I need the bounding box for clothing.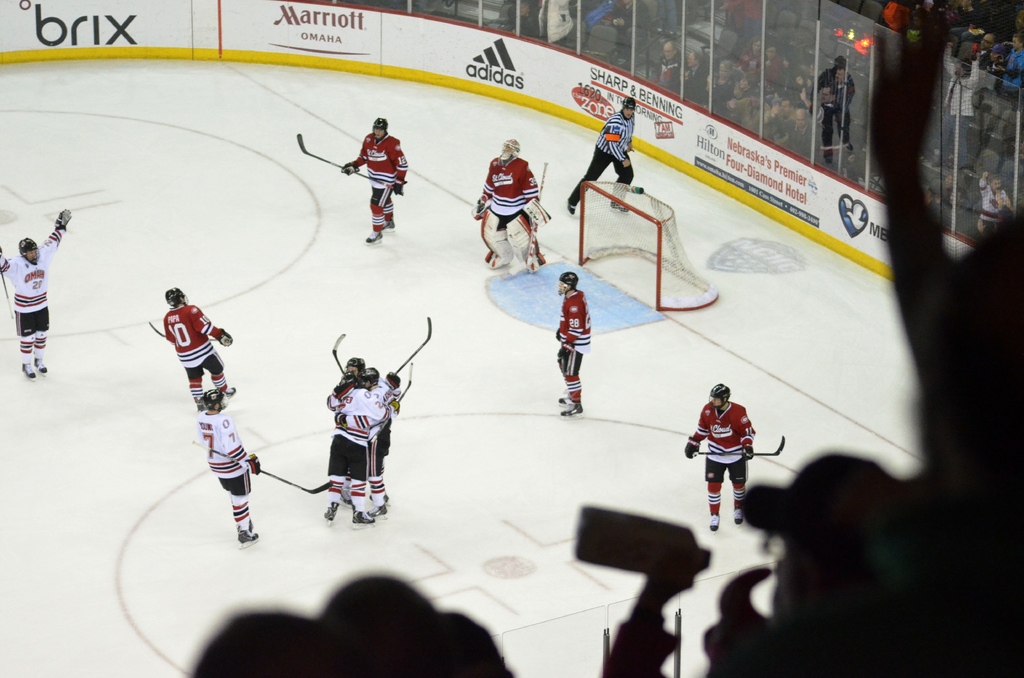
Here it is: left=688, top=61, right=709, bottom=101.
